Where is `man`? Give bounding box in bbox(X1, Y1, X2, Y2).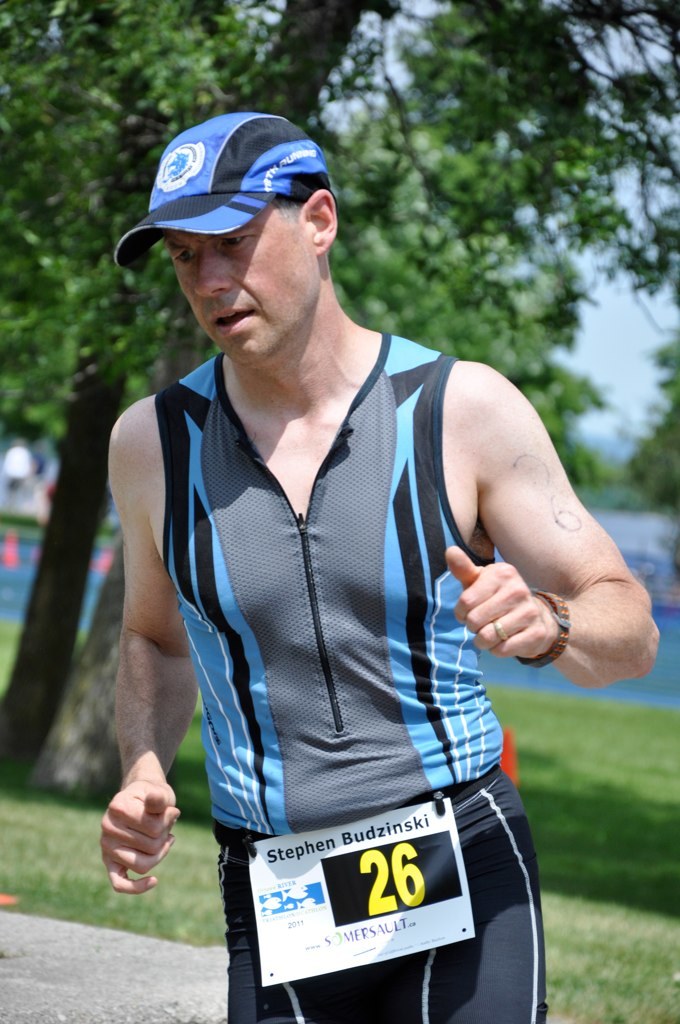
bbox(86, 105, 654, 1023).
